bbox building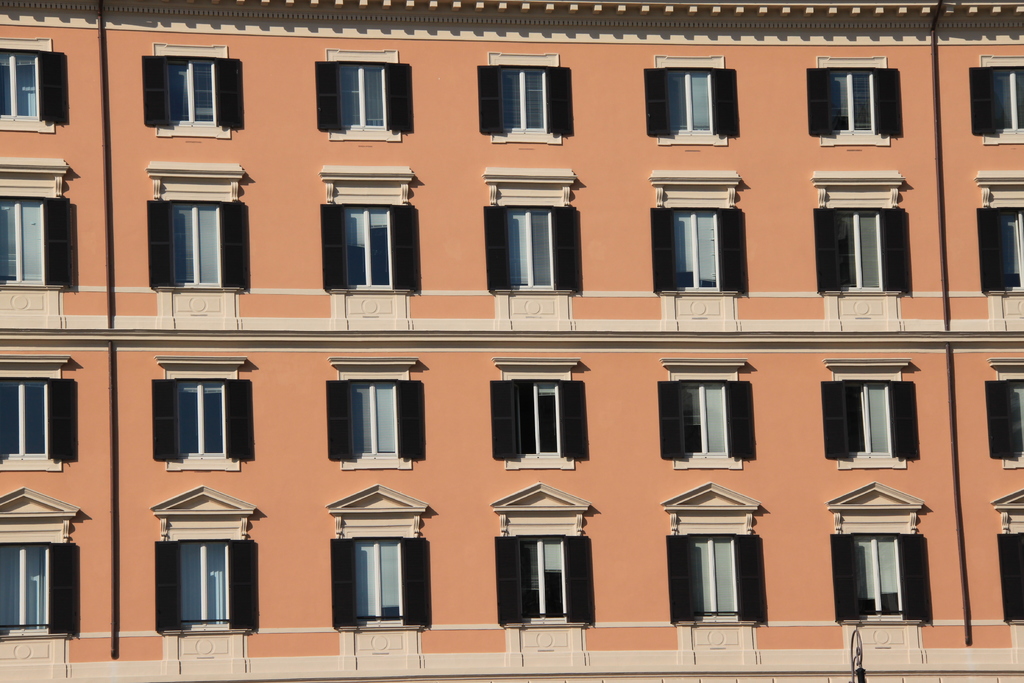
[0,0,1023,682]
